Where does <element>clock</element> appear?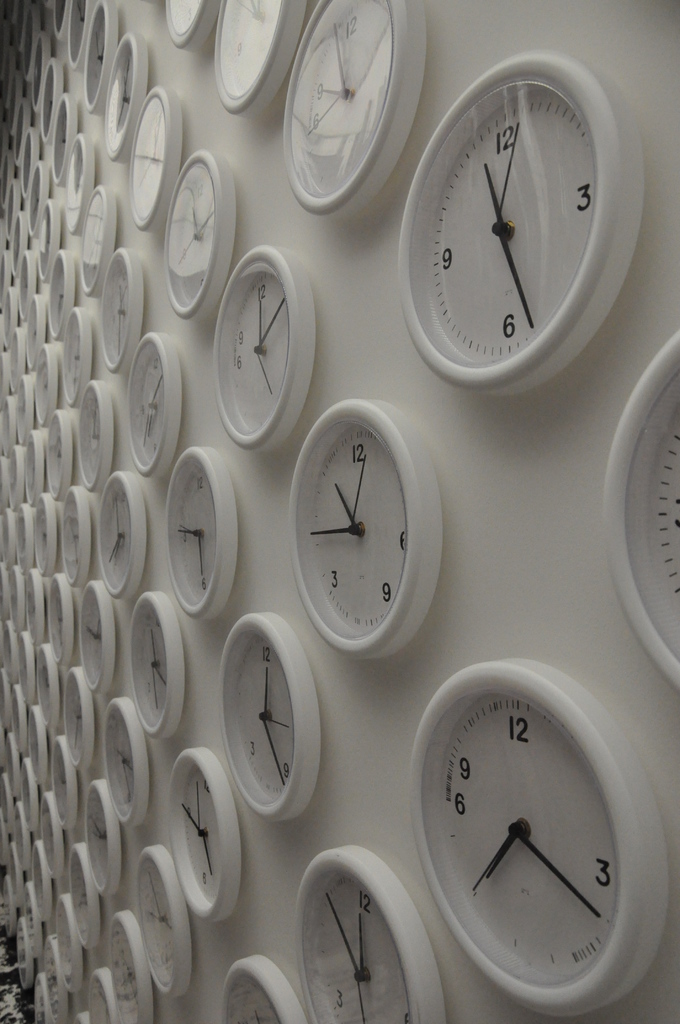
Appears at left=210, top=247, right=315, bottom=452.
